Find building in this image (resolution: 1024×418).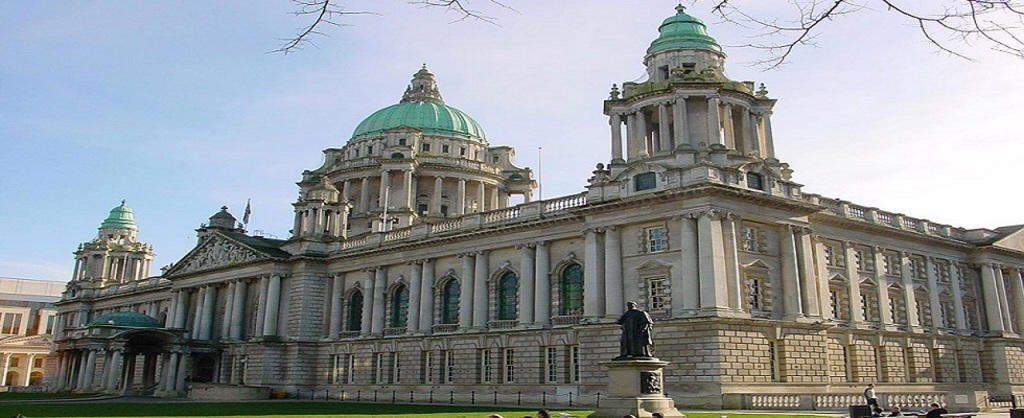
(x1=0, y1=1, x2=1023, y2=416).
